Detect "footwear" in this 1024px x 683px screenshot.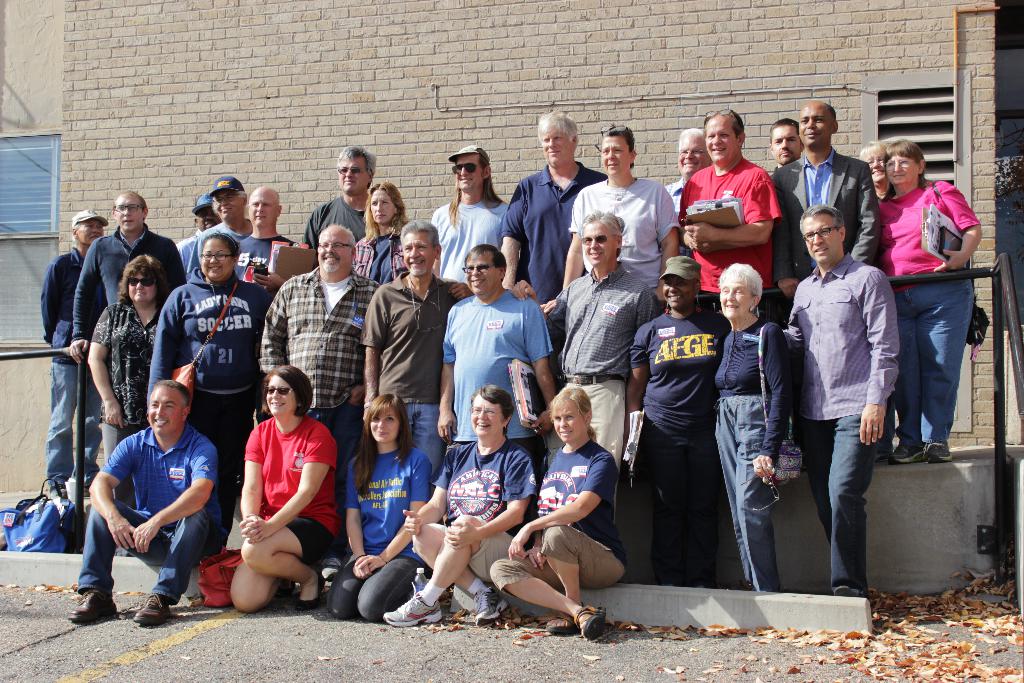
Detection: [x1=298, y1=570, x2=326, y2=609].
